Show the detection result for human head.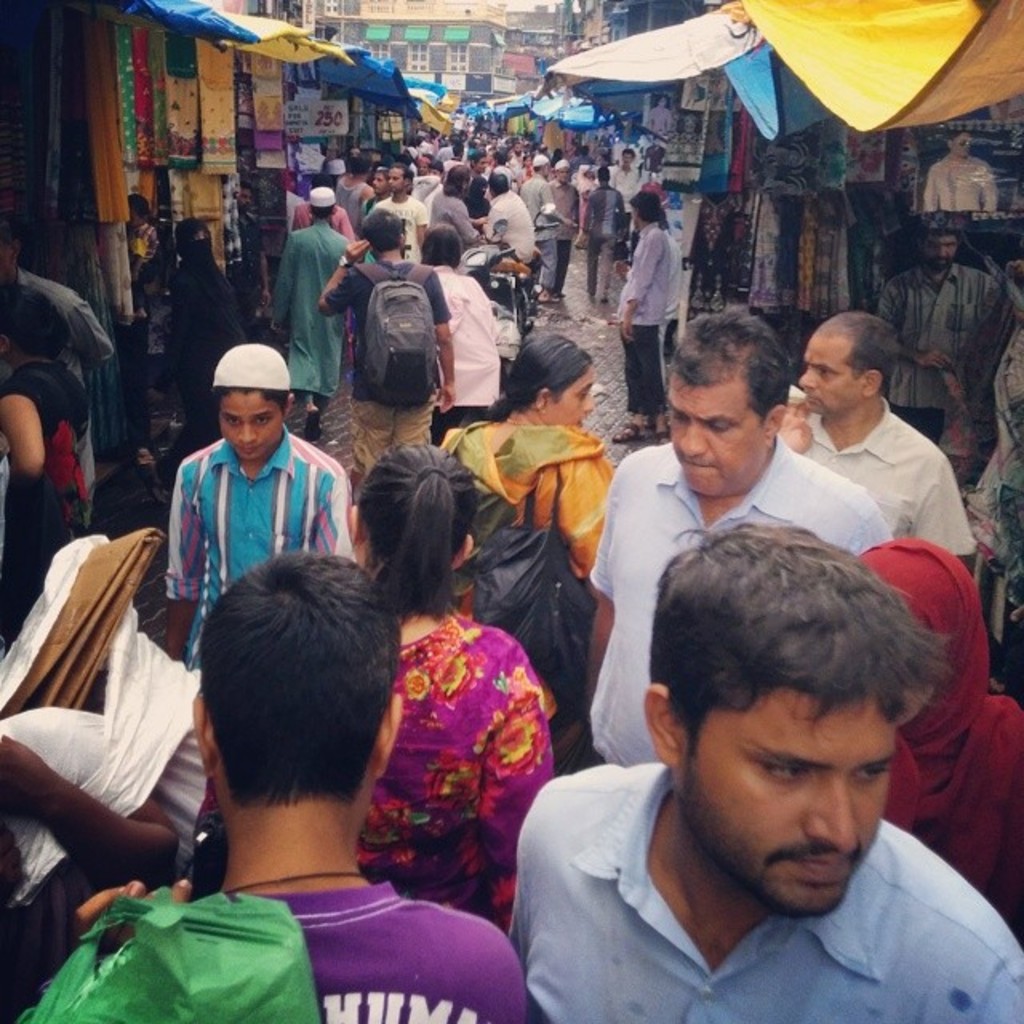
[left=326, top=155, right=346, bottom=178].
